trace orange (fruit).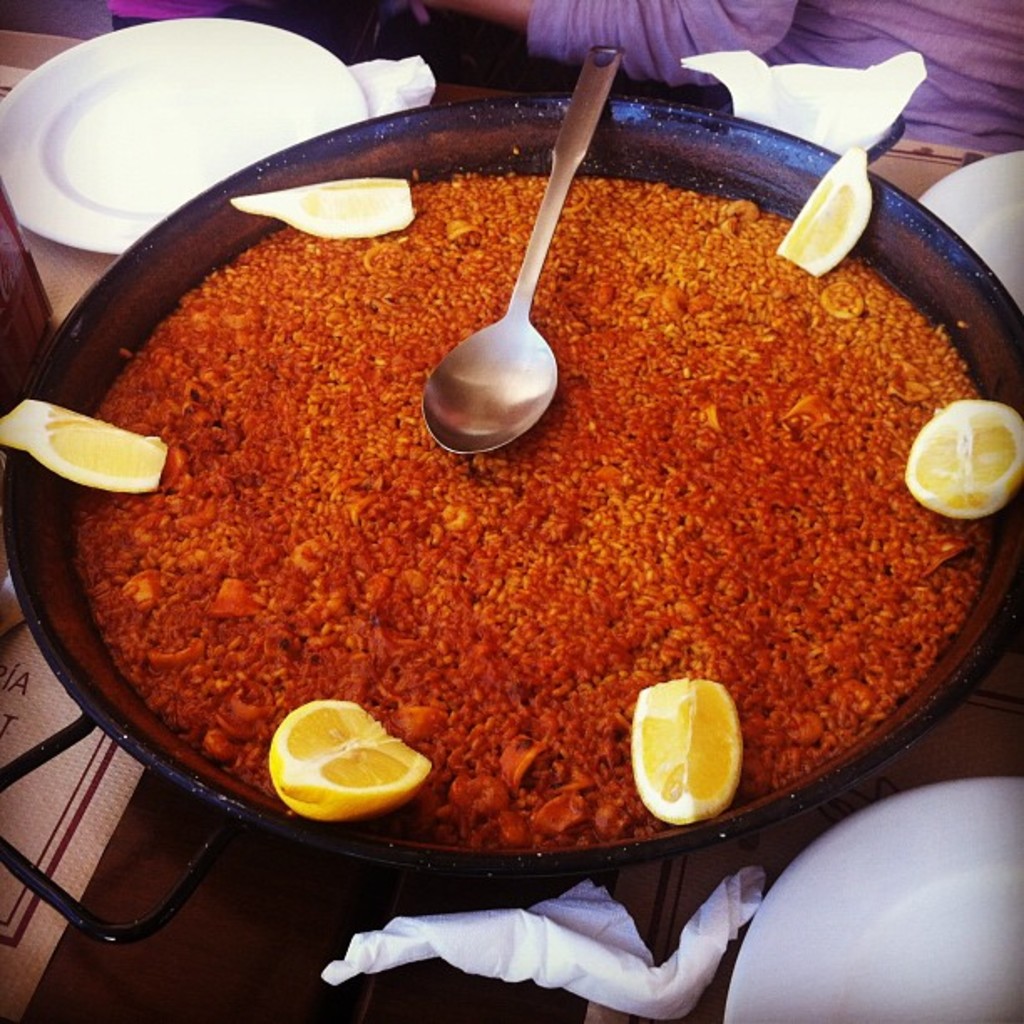
Traced to <box>907,402,1022,509</box>.
